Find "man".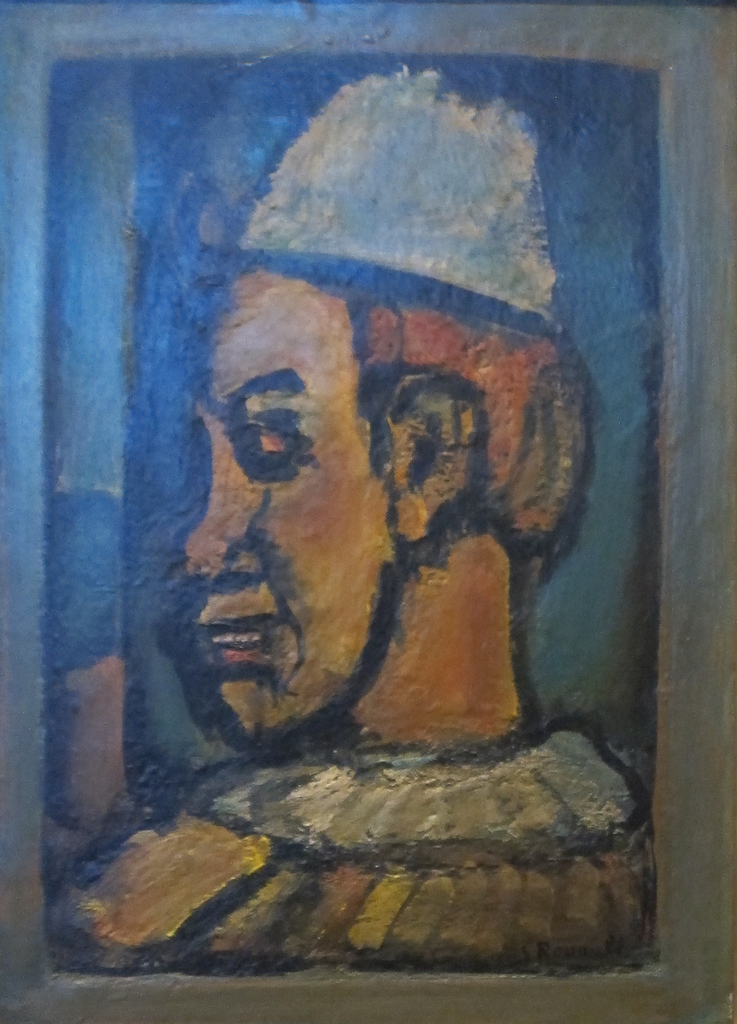
box(47, 53, 664, 978).
